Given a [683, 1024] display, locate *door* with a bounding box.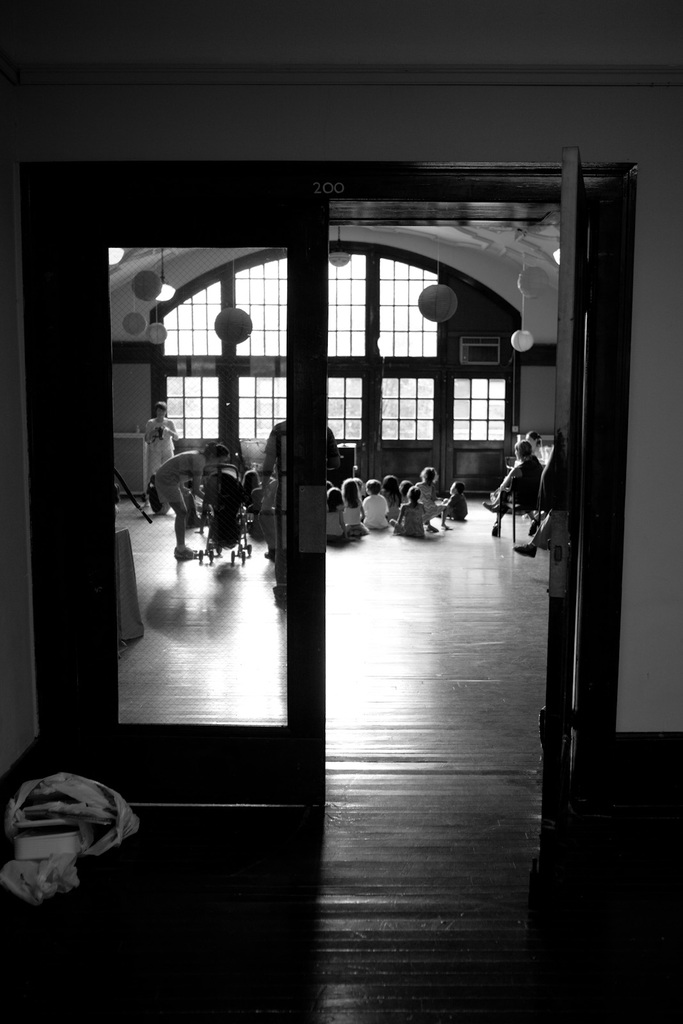
Located: select_region(327, 369, 439, 493).
